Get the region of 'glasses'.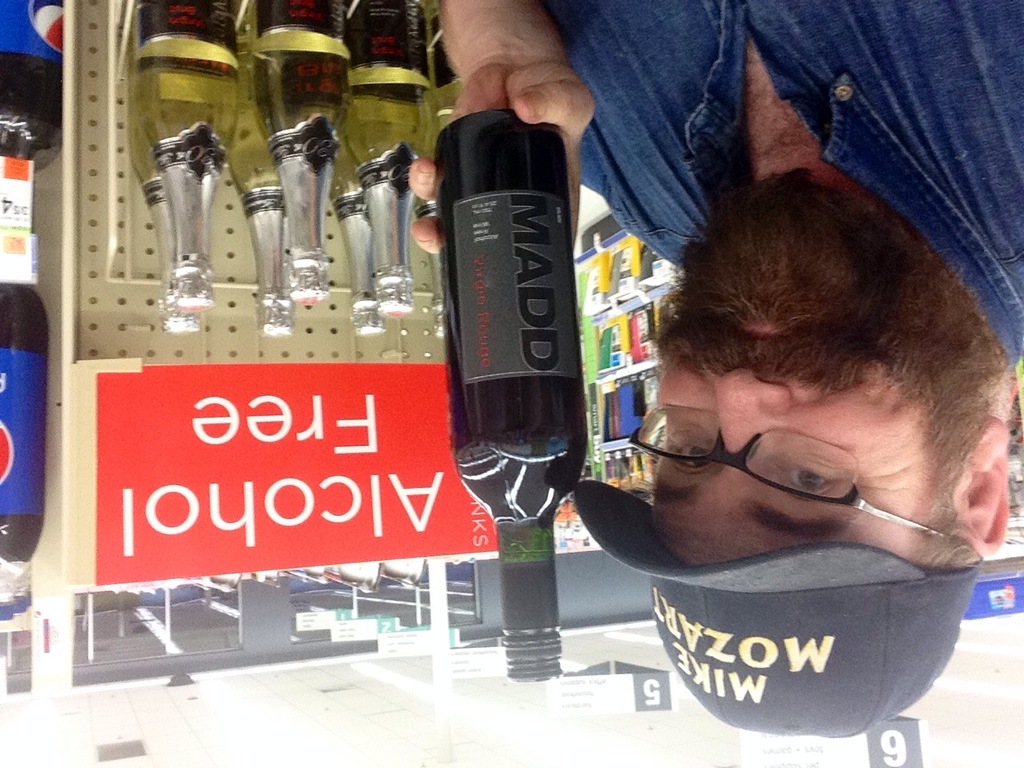
{"left": 617, "top": 416, "right": 956, "bottom": 518}.
